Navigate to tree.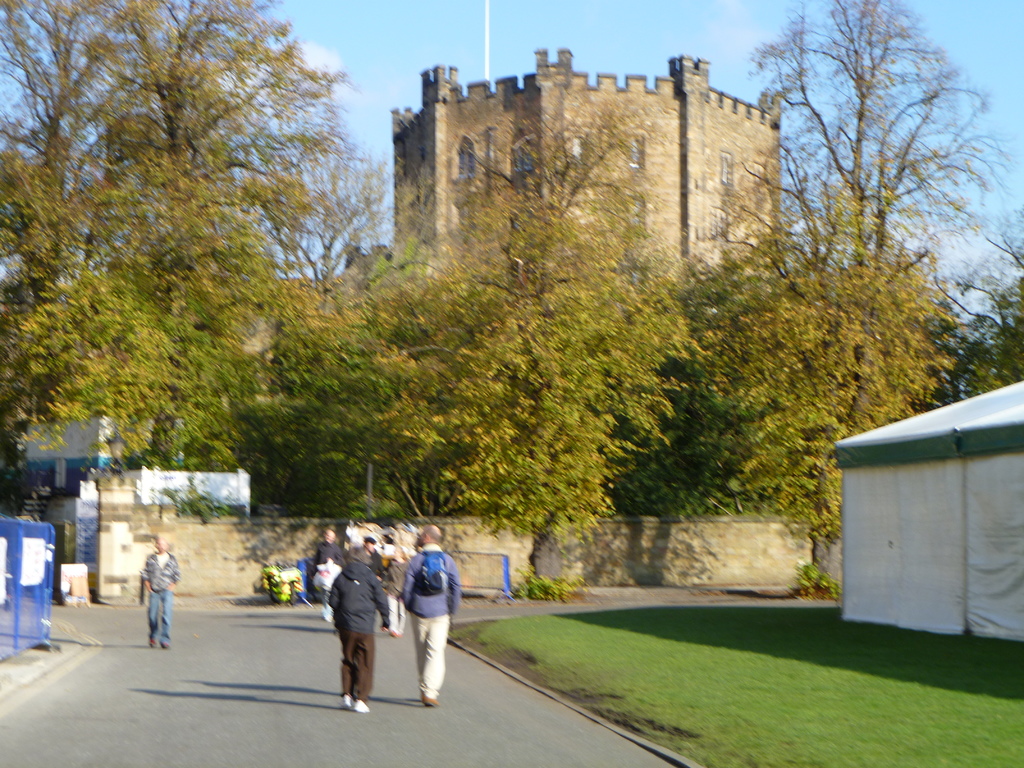
Navigation target: x1=0, y1=0, x2=394, y2=534.
